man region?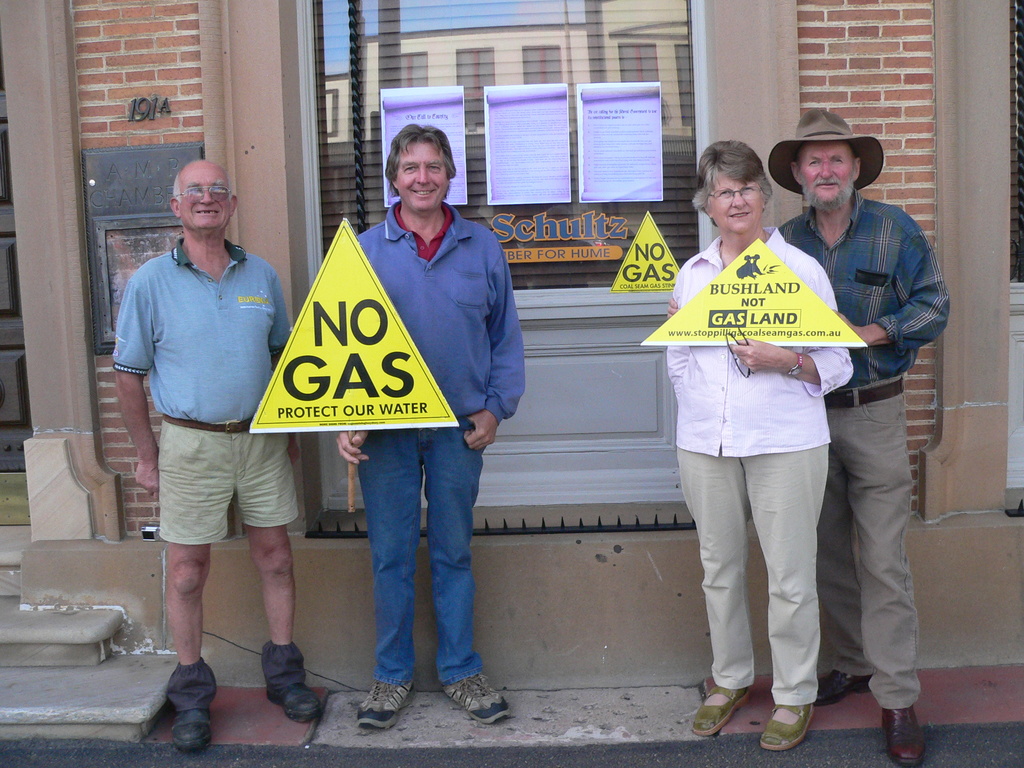
region(100, 158, 305, 760)
